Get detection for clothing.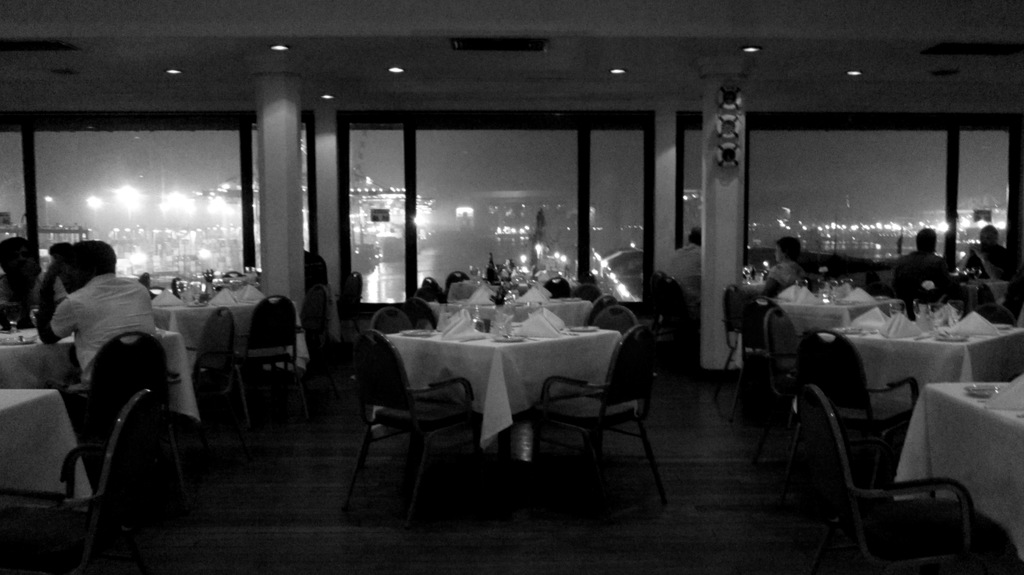
Detection: [x1=897, y1=251, x2=943, y2=286].
